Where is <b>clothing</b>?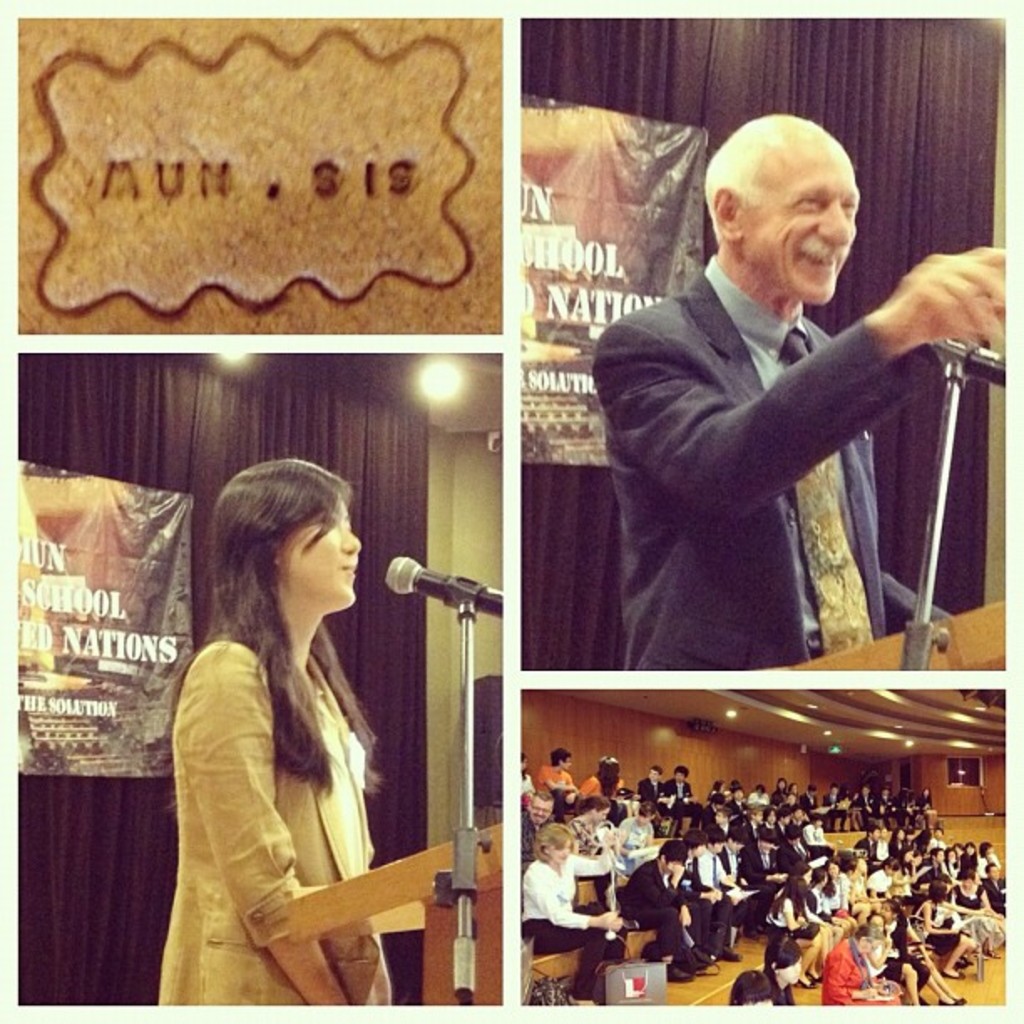
select_region(637, 781, 688, 830).
